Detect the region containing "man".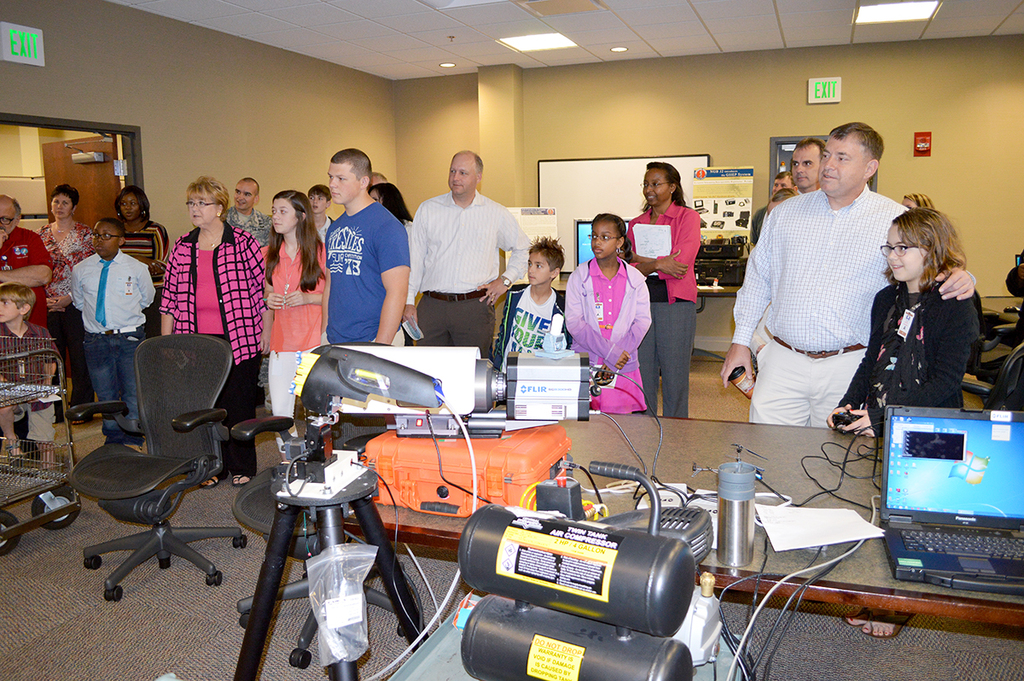
Rect(0, 195, 56, 468).
